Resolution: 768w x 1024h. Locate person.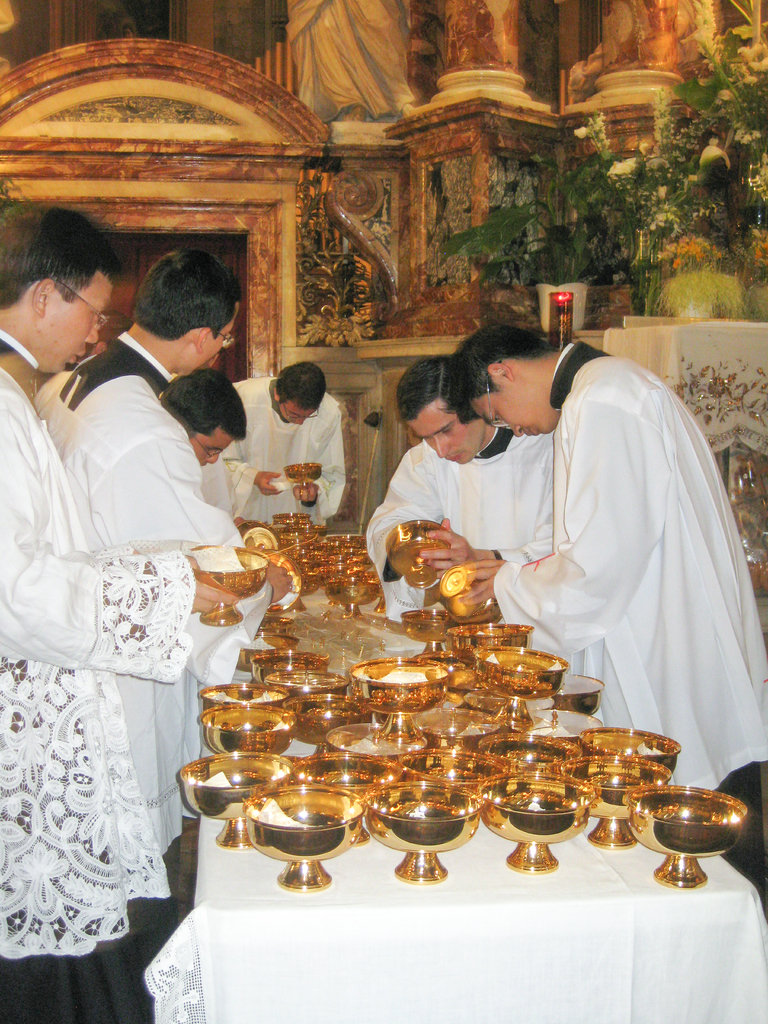
x1=163, y1=370, x2=245, y2=511.
